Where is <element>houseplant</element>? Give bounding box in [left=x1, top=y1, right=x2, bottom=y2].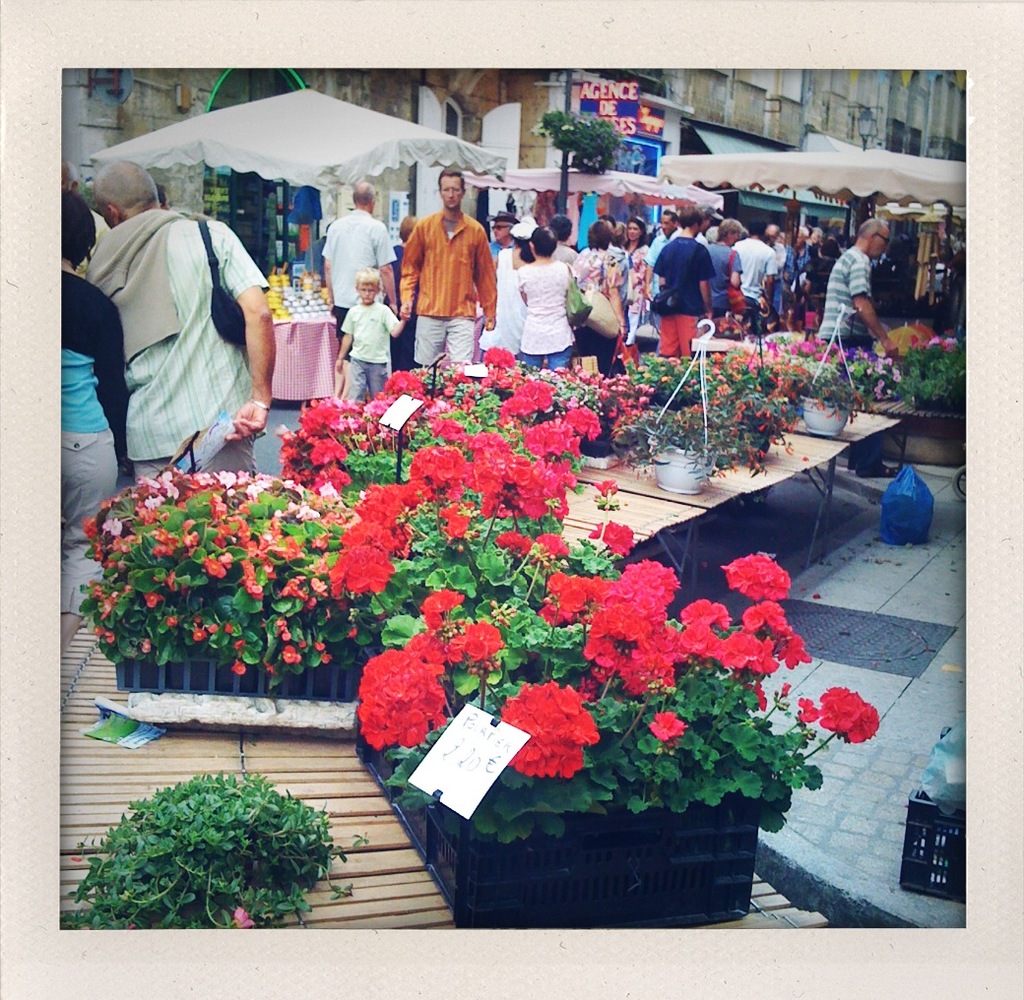
[left=786, top=370, right=869, bottom=431].
